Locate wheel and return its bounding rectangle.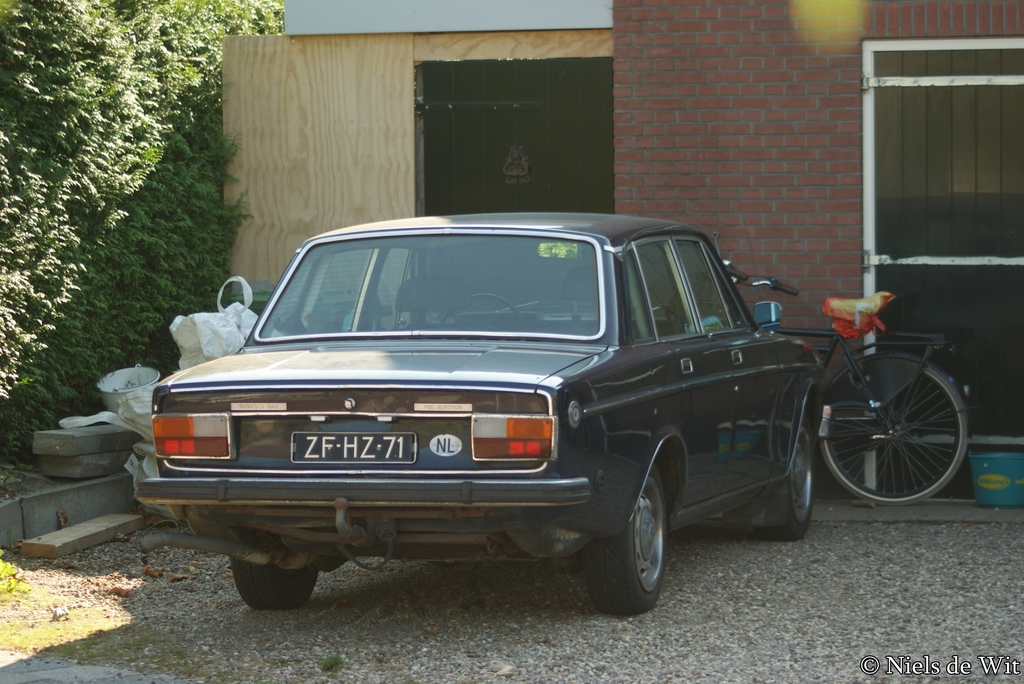
585 464 669 615.
